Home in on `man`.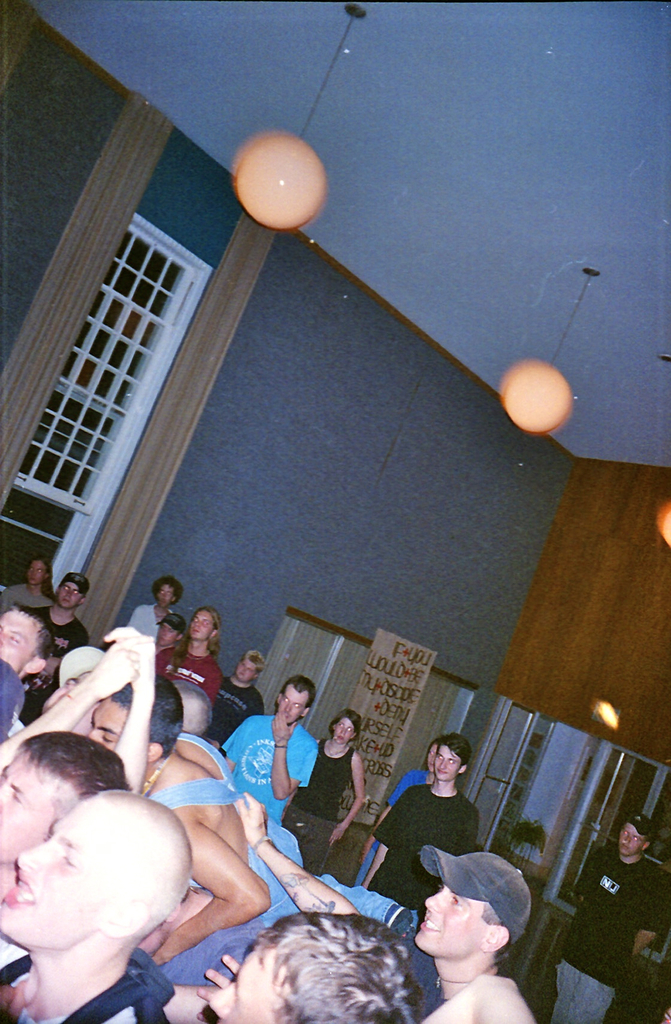
Homed in at bbox(0, 786, 184, 1023).
